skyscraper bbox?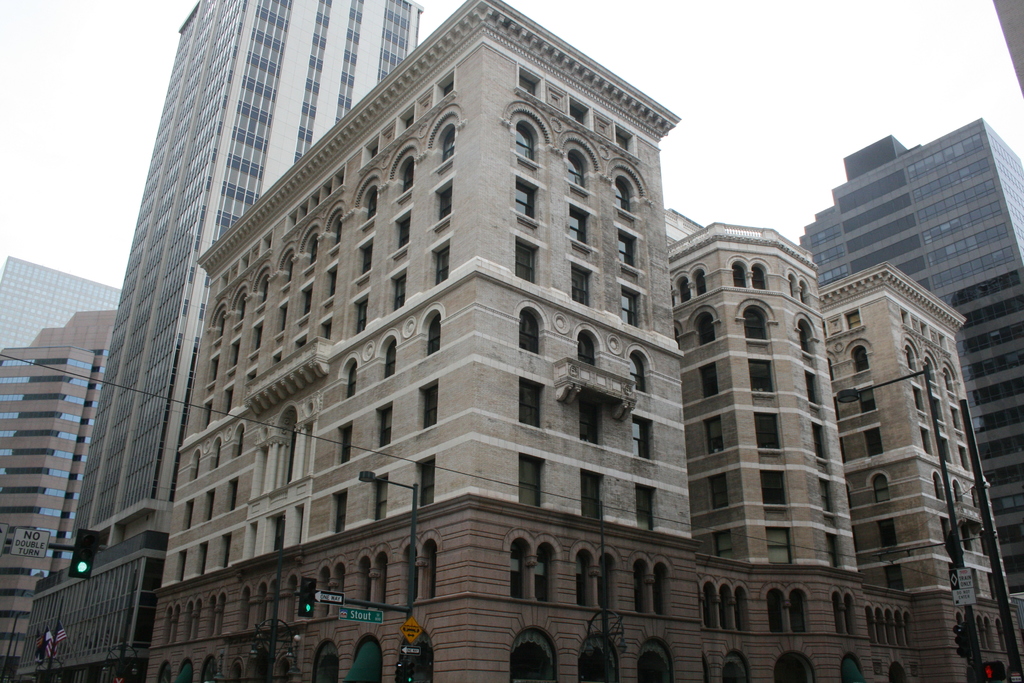
<bbox>0, 304, 122, 682</bbox>
